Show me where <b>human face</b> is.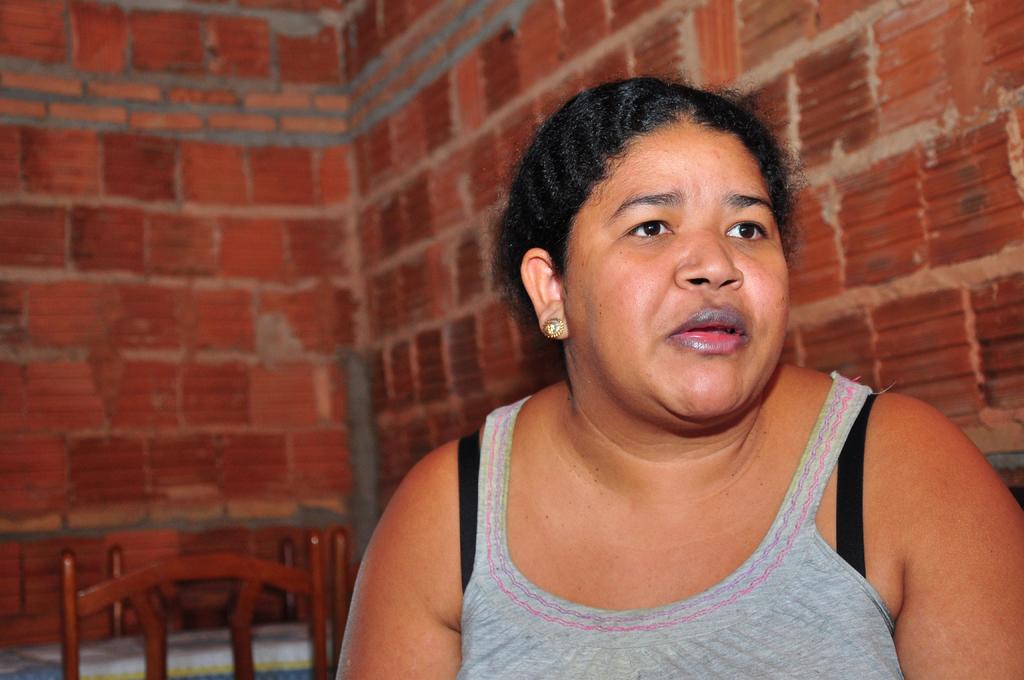
<b>human face</b> is at left=556, top=111, right=791, bottom=412.
